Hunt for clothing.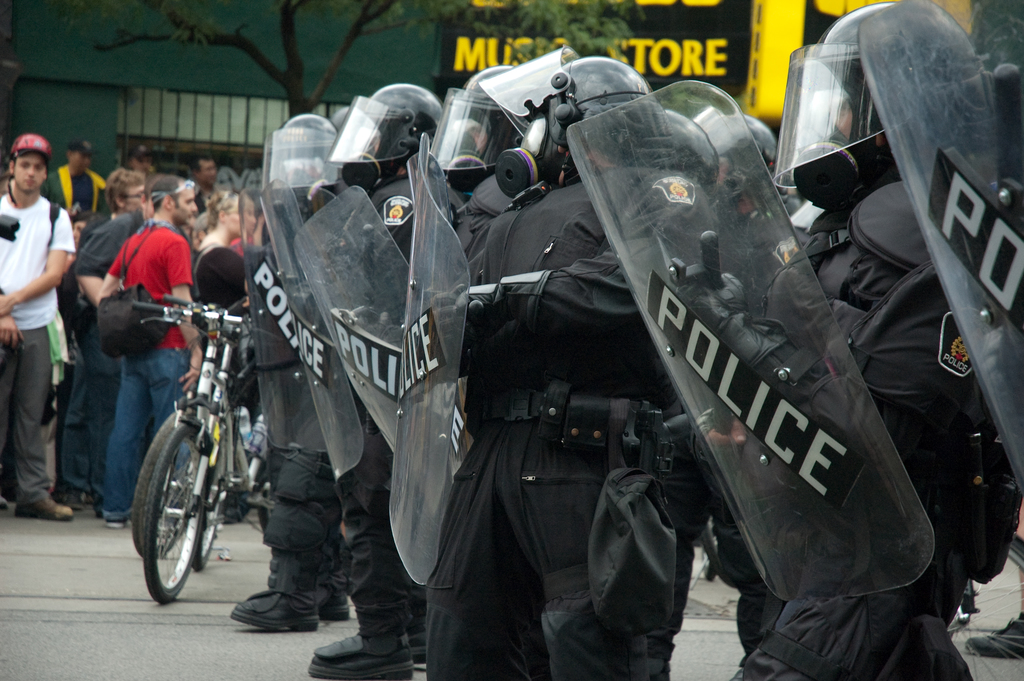
Hunted down at (x1=259, y1=208, x2=351, y2=607).
